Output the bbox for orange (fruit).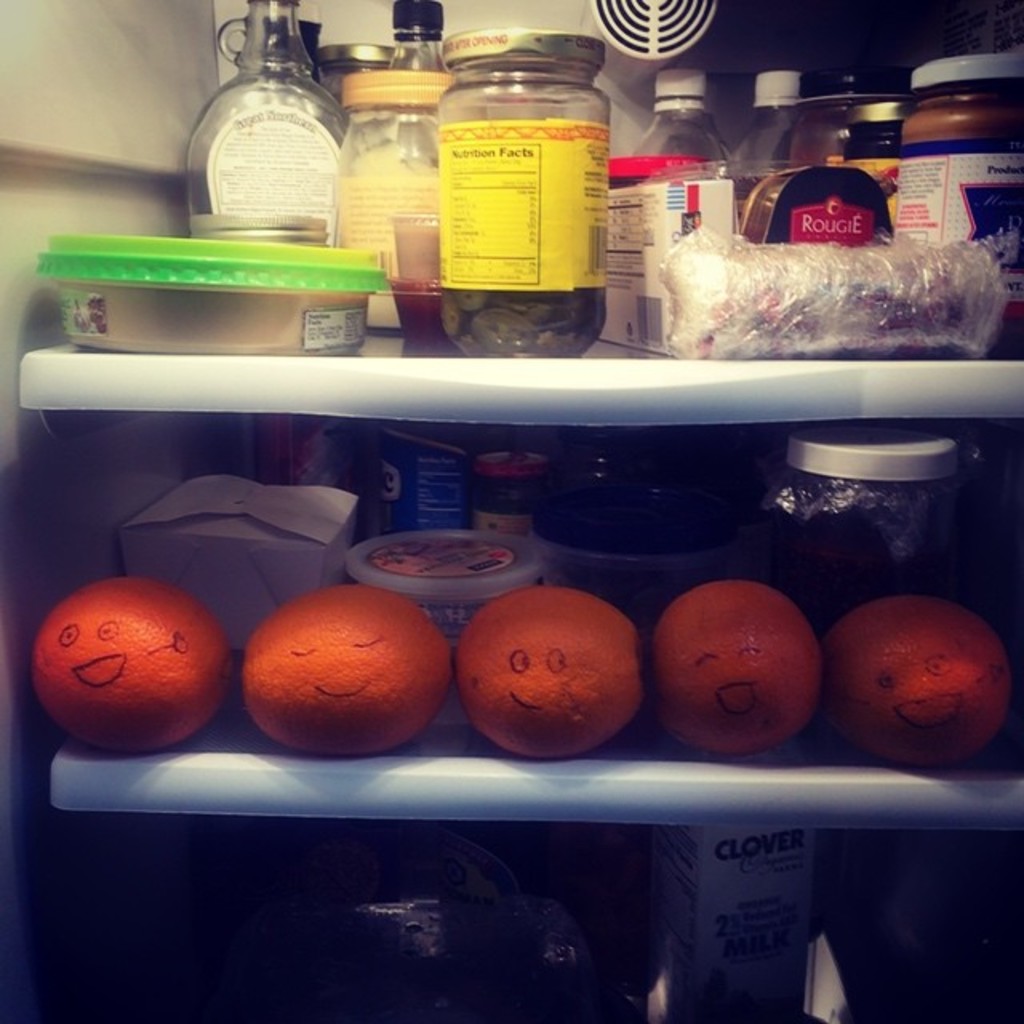
[24,576,230,742].
